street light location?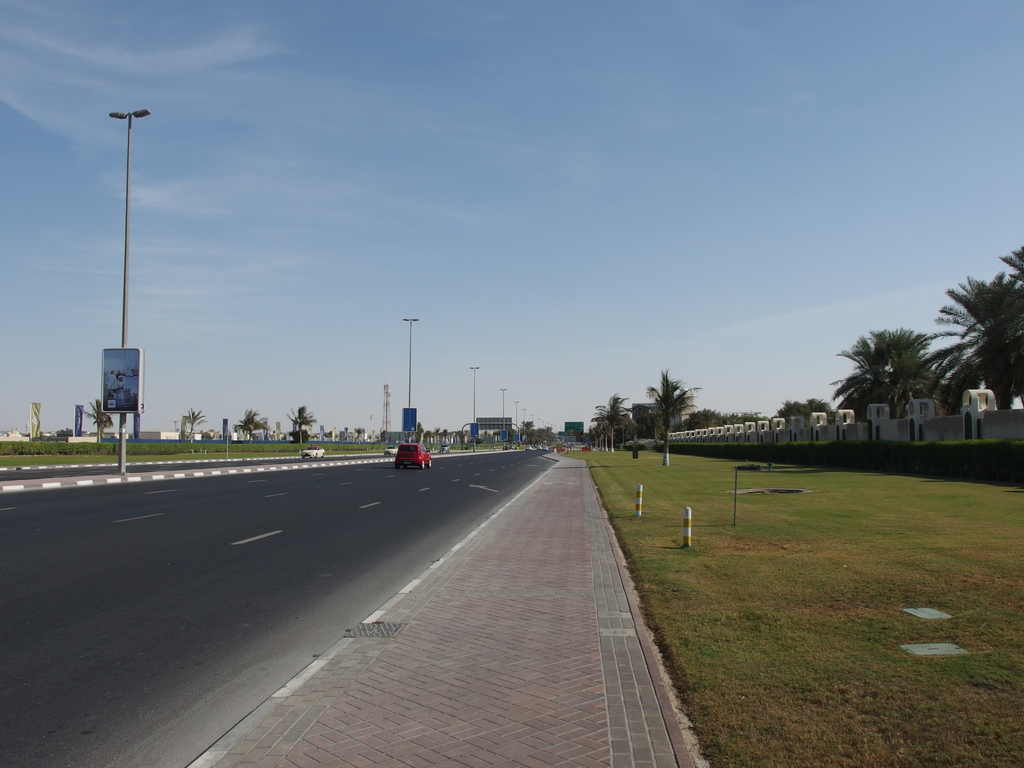
locate(469, 365, 477, 454)
